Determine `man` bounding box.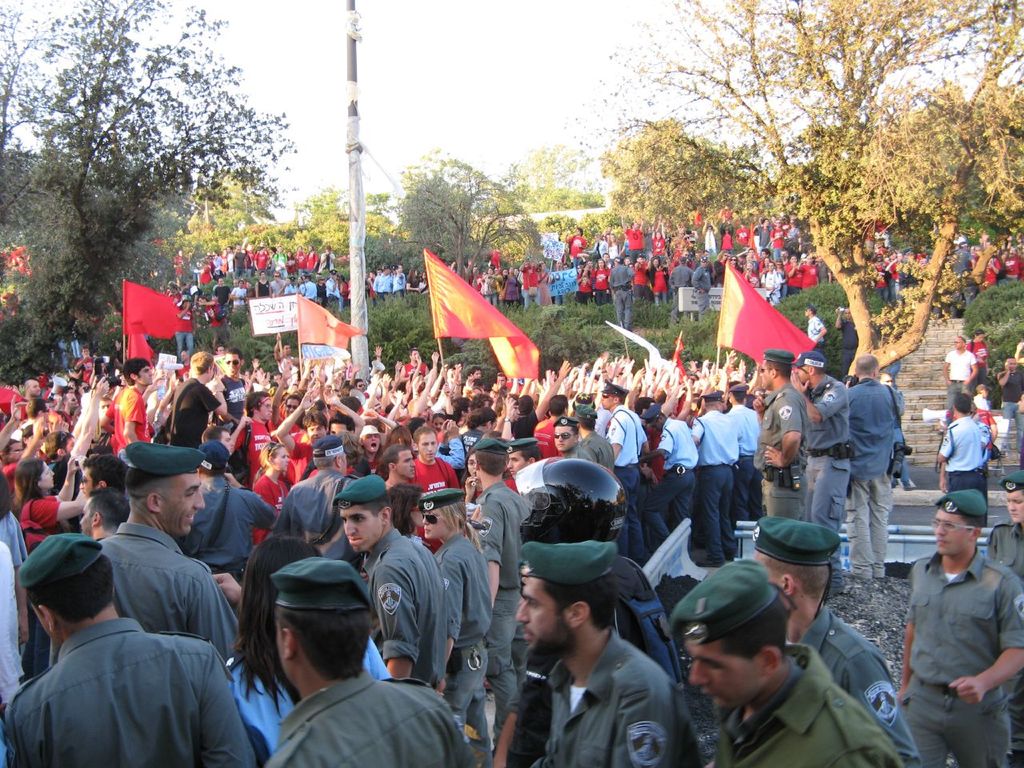
Determined: x1=285 y1=274 x2=303 y2=293.
